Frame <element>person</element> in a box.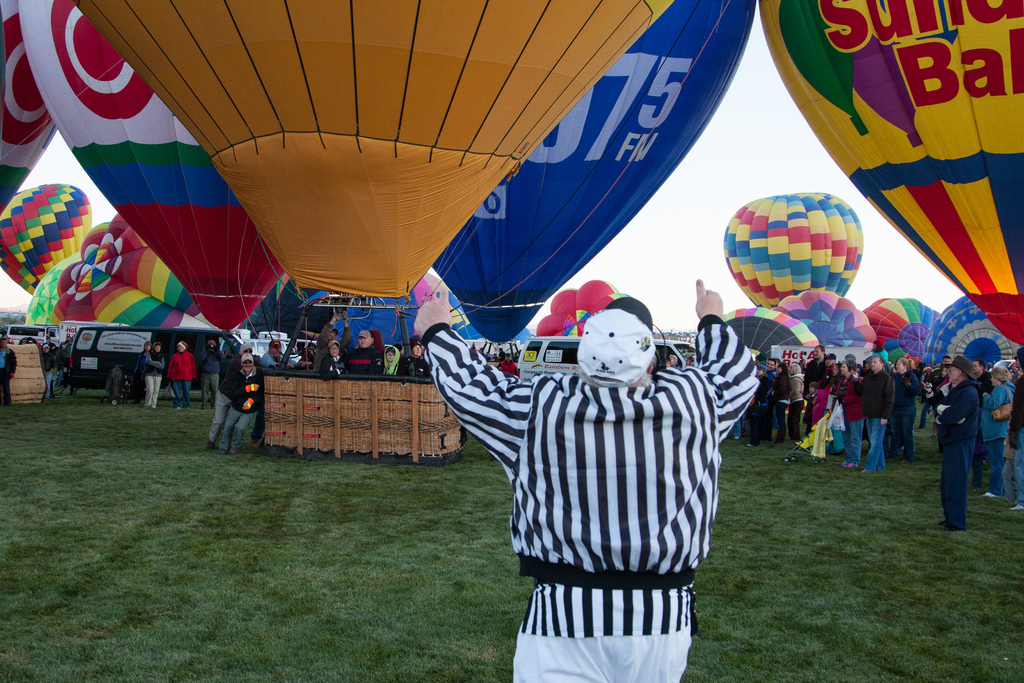
<box>41,342,56,399</box>.
